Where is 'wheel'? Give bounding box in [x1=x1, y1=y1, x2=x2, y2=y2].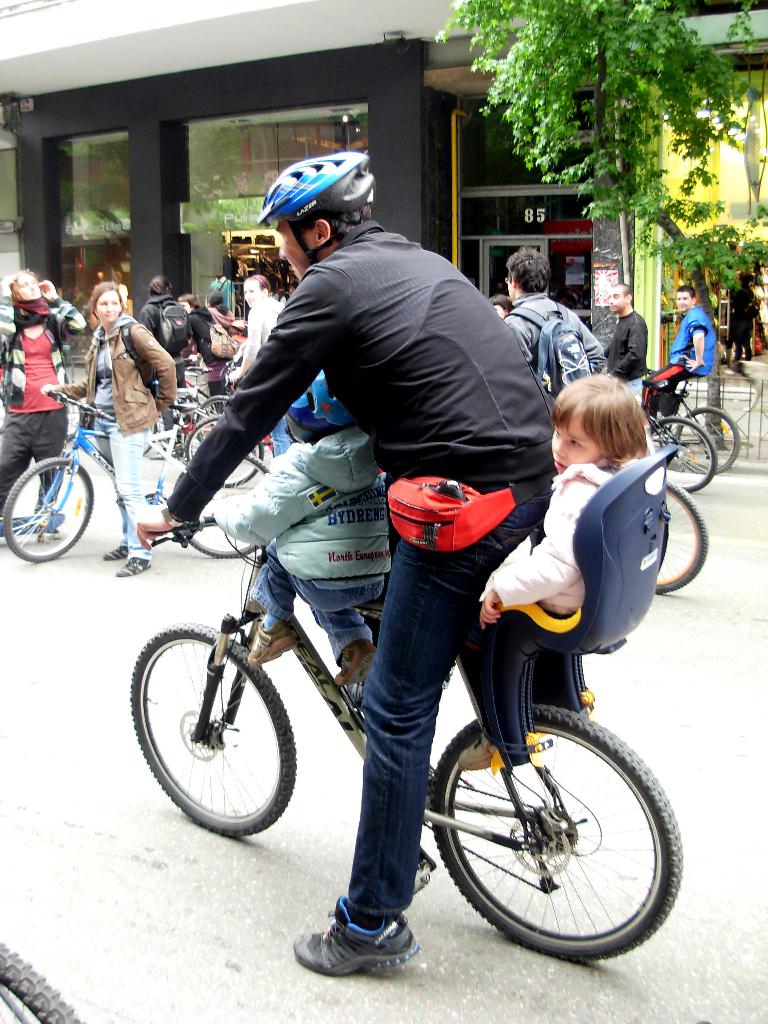
[x1=183, y1=413, x2=263, y2=487].
